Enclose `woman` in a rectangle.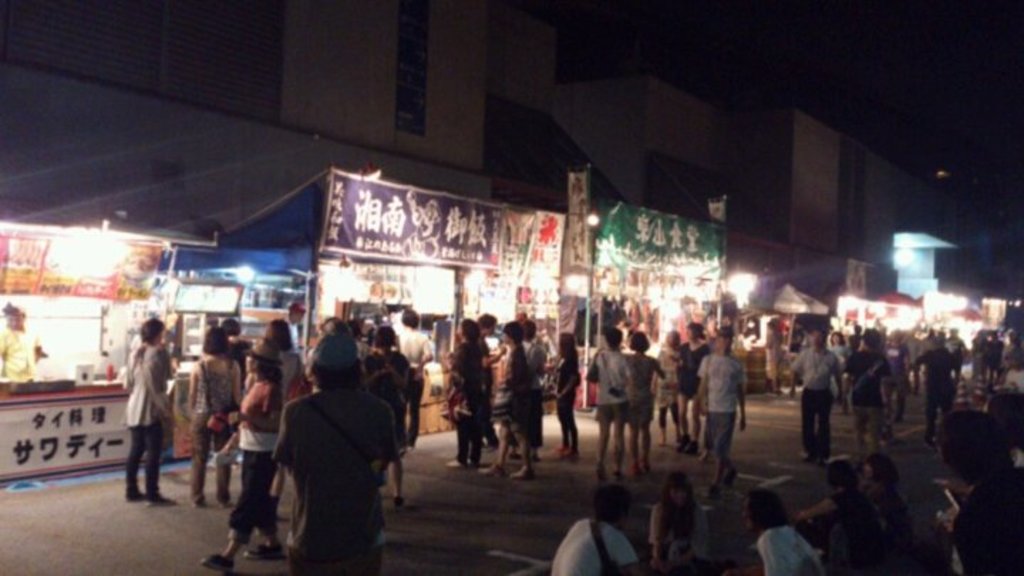
671,317,713,427.
